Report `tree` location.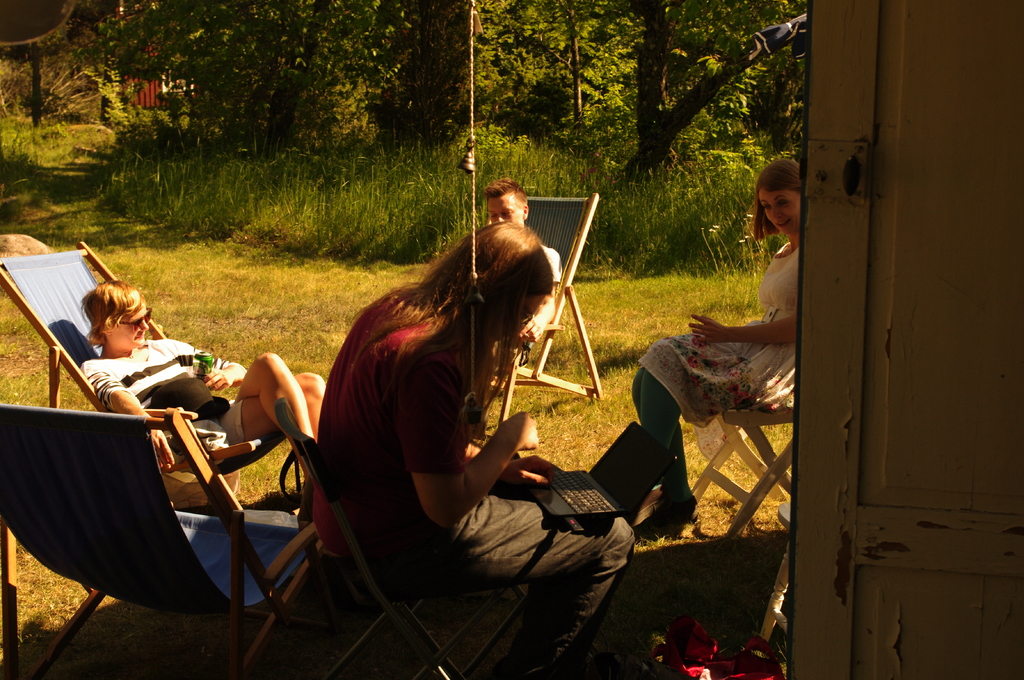
Report: {"left": 623, "top": 0, "right": 811, "bottom": 173}.
